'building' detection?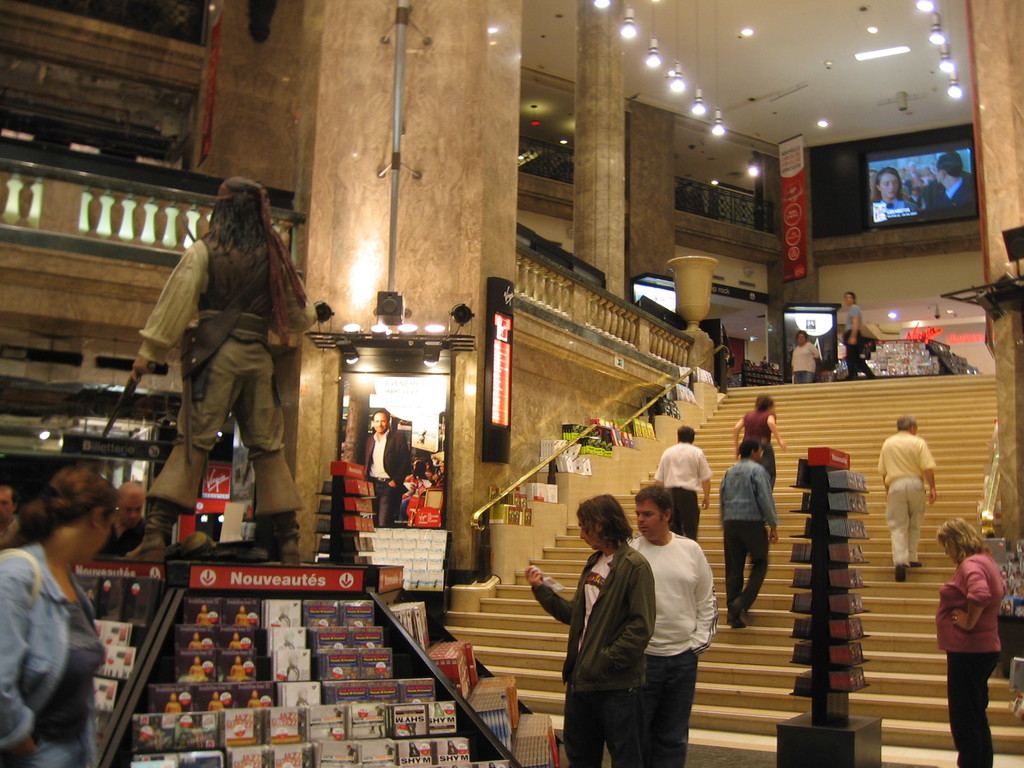
x1=0, y1=0, x2=1023, y2=767
